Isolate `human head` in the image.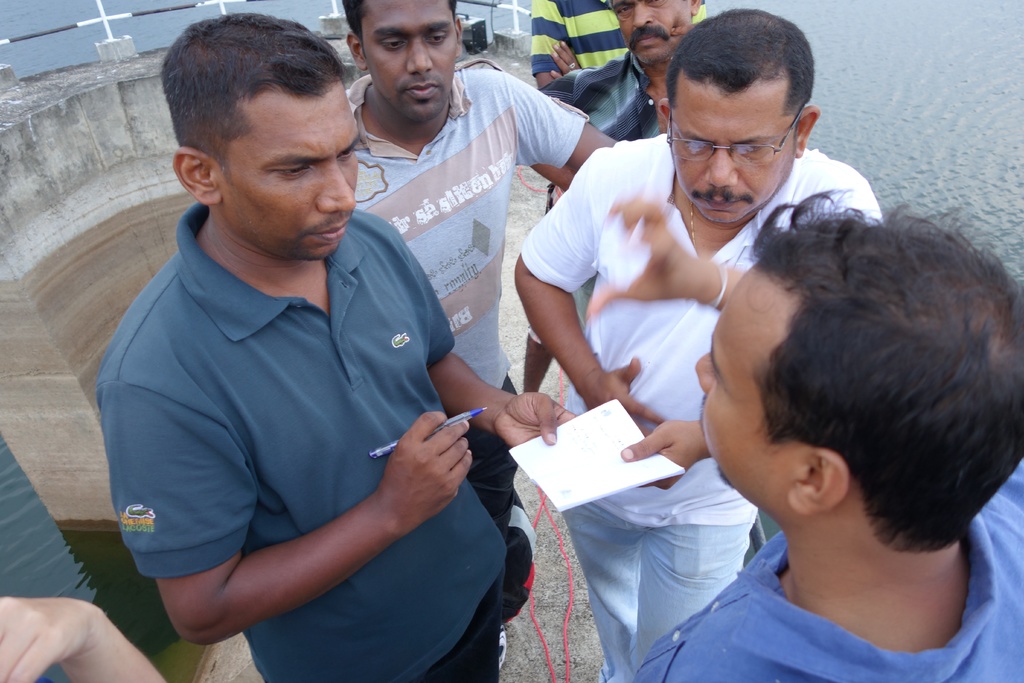
Isolated region: bbox=[344, 0, 467, 129].
